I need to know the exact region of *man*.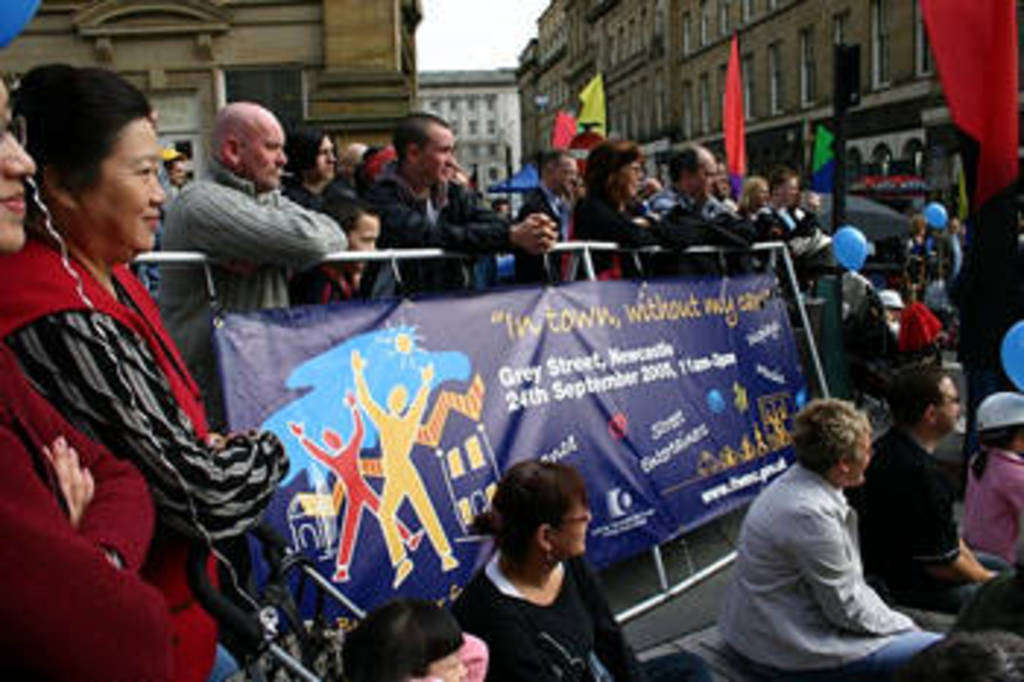
Region: [left=846, top=363, right=1021, bottom=615].
